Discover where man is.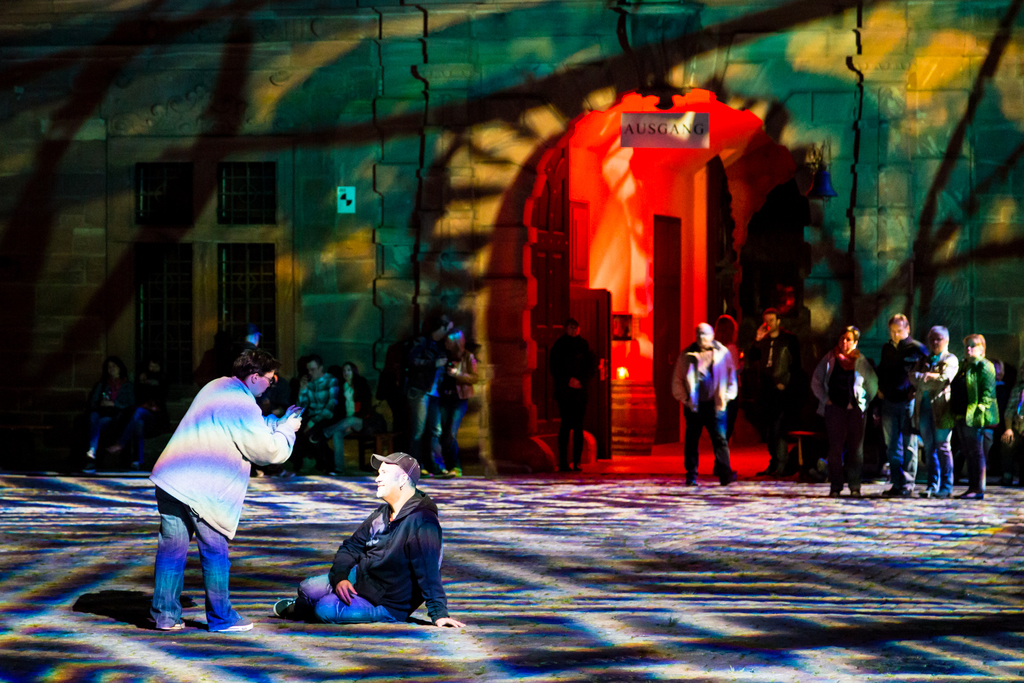
Discovered at select_region(140, 355, 298, 638).
